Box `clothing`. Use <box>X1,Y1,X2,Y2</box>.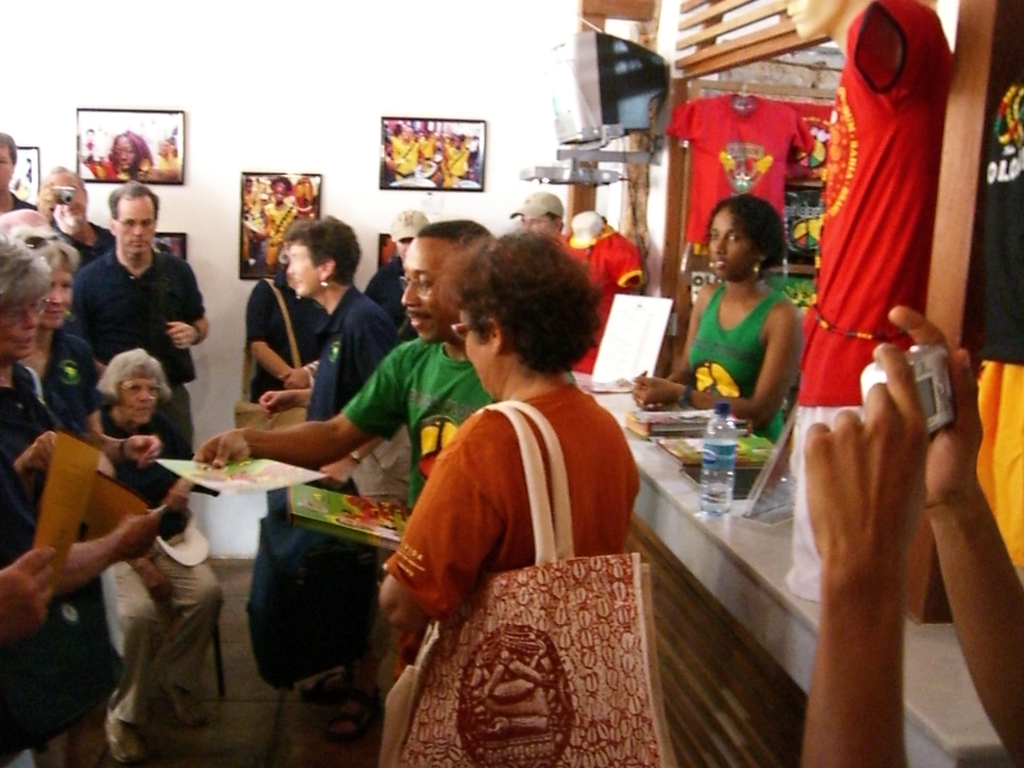
<box>685,275,787,448</box>.
